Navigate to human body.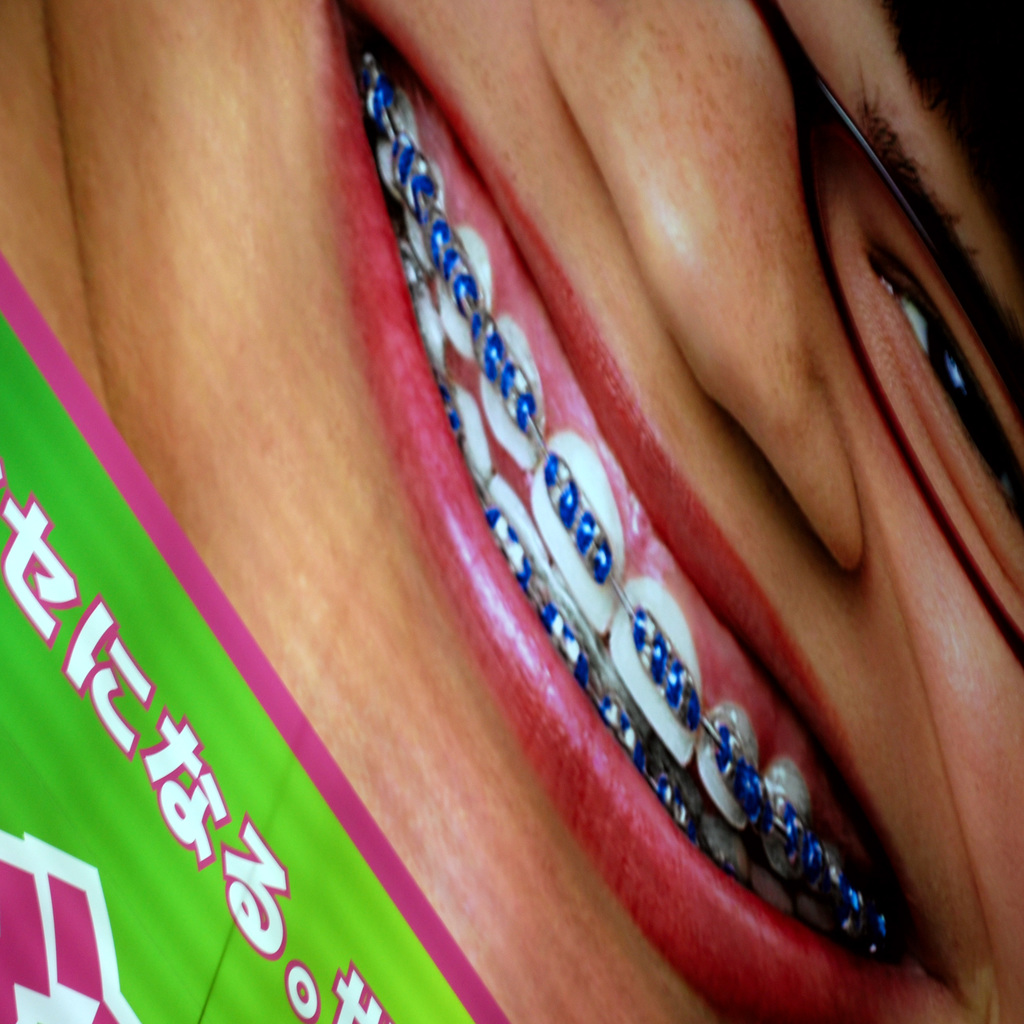
Navigation target: 0,0,1023,1023.
